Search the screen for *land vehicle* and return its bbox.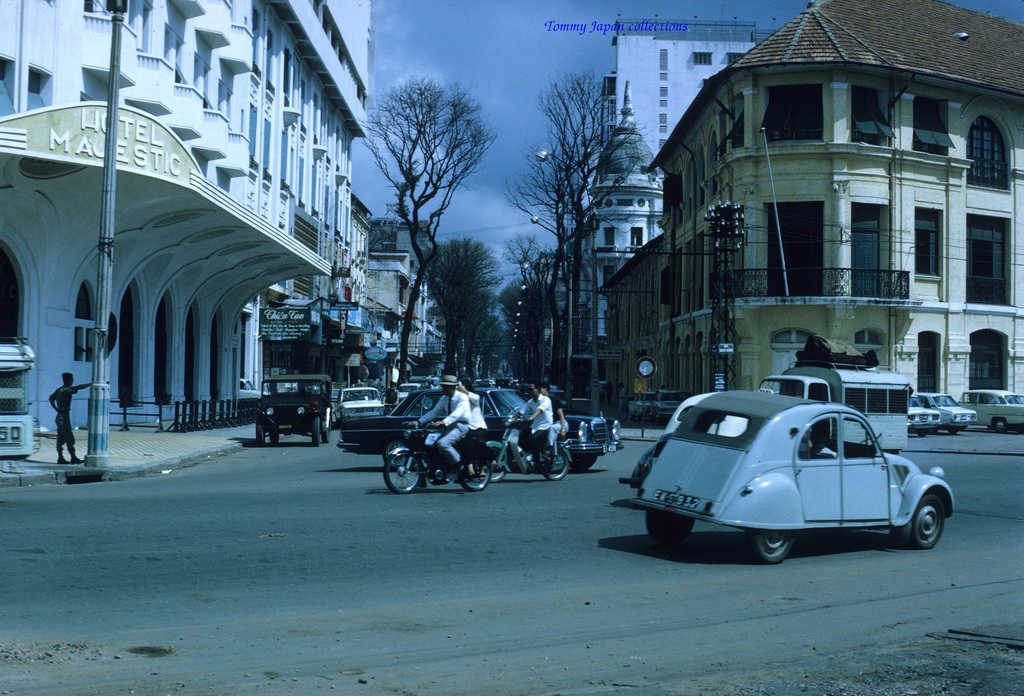
Found: bbox(246, 367, 334, 437).
